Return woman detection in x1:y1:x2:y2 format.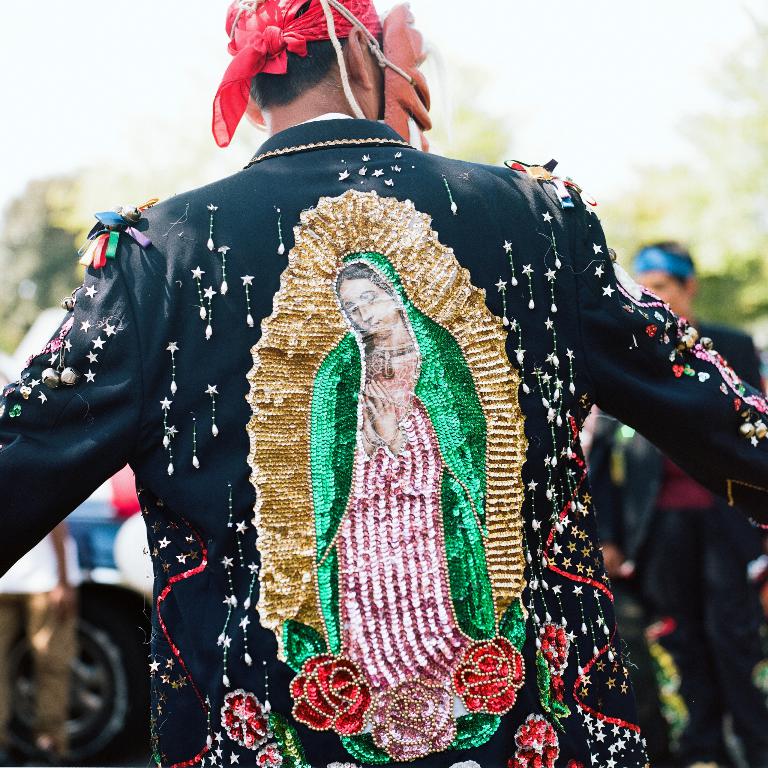
311:257:525:766.
